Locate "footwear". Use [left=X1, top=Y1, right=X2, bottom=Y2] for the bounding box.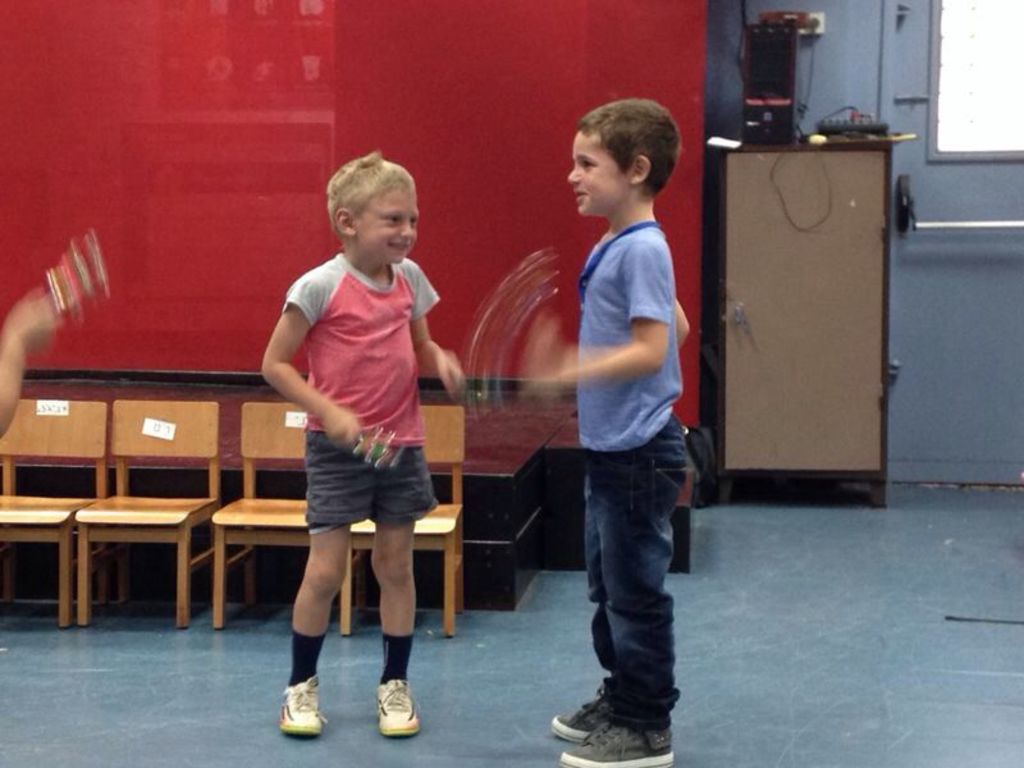
[left=375, top=677, right=424, bottom=737].
